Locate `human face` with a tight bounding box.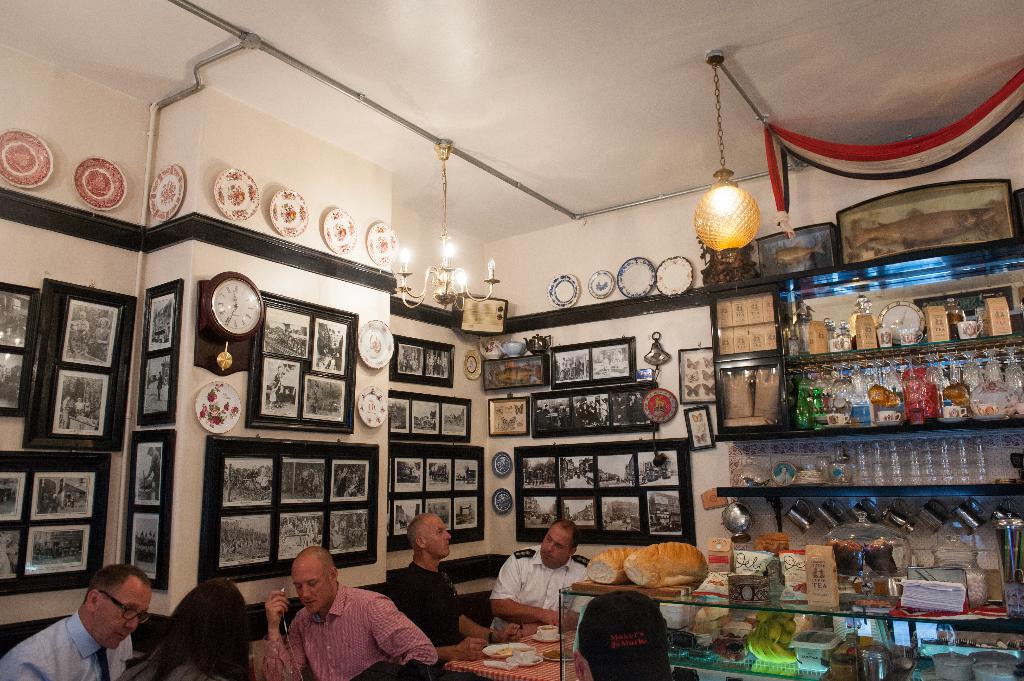
286/547/326/607.
